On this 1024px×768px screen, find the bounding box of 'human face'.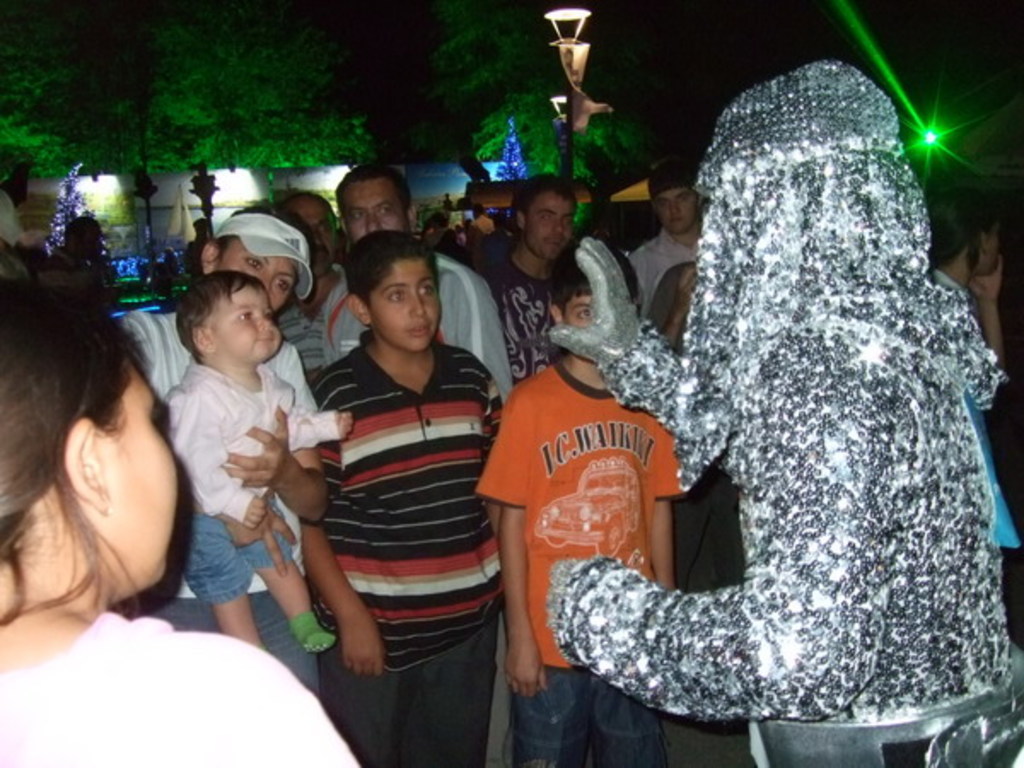
Bounding box: {"left": 278, "top": 200, "right": 338, "bottom": 283}.
